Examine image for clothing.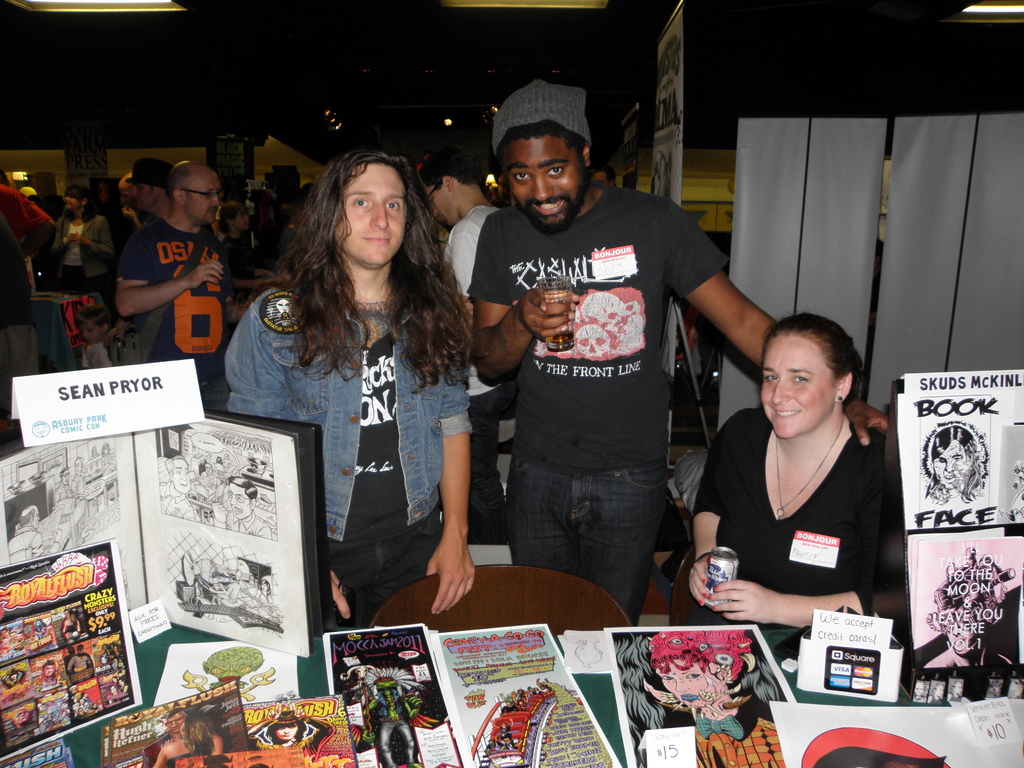
Examination result: 211:230:244:292.
